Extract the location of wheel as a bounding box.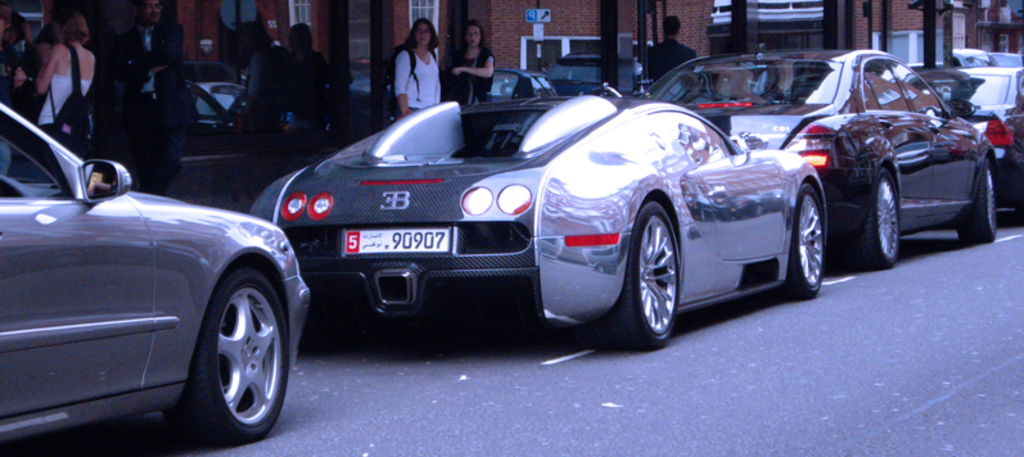
956, 157, 996, 246.
